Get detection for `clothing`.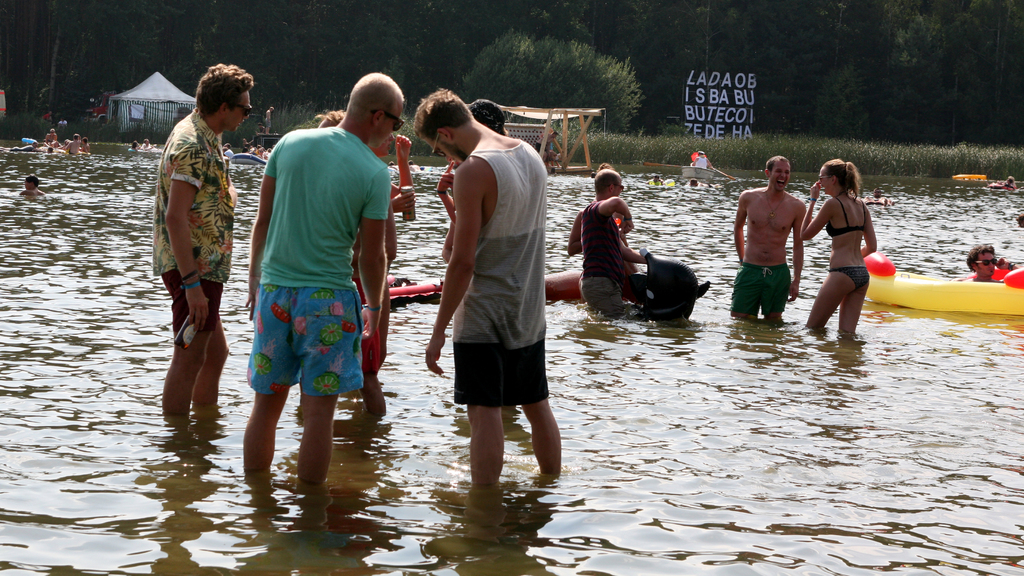
Detection: locate(451, 341, 552, 411).
